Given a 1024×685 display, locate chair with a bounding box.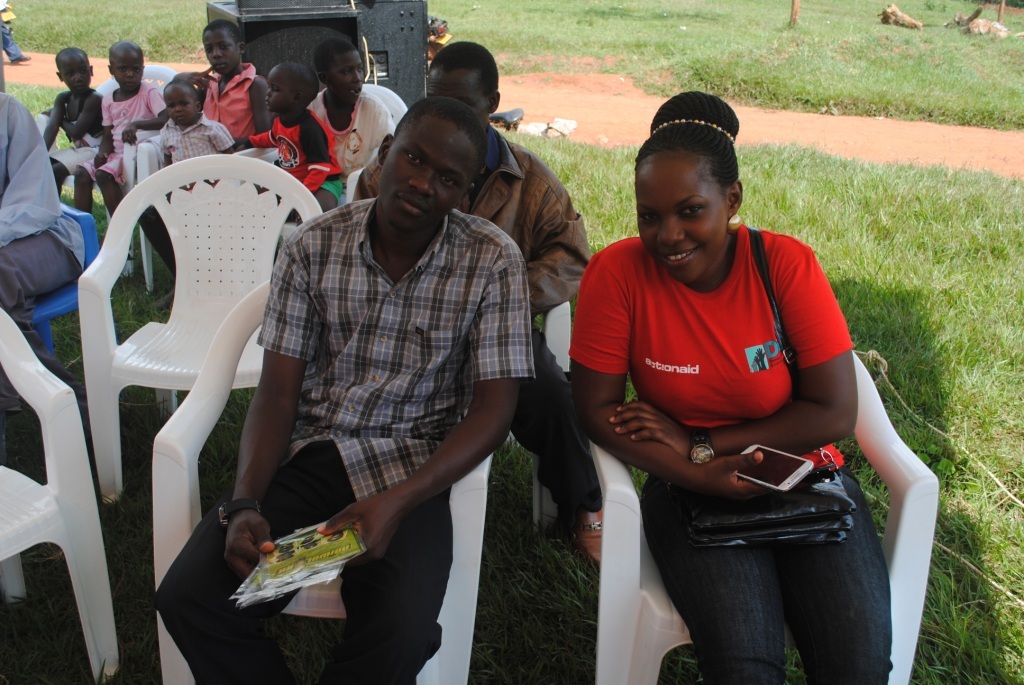
Located: (232, 81, 410, 238).
